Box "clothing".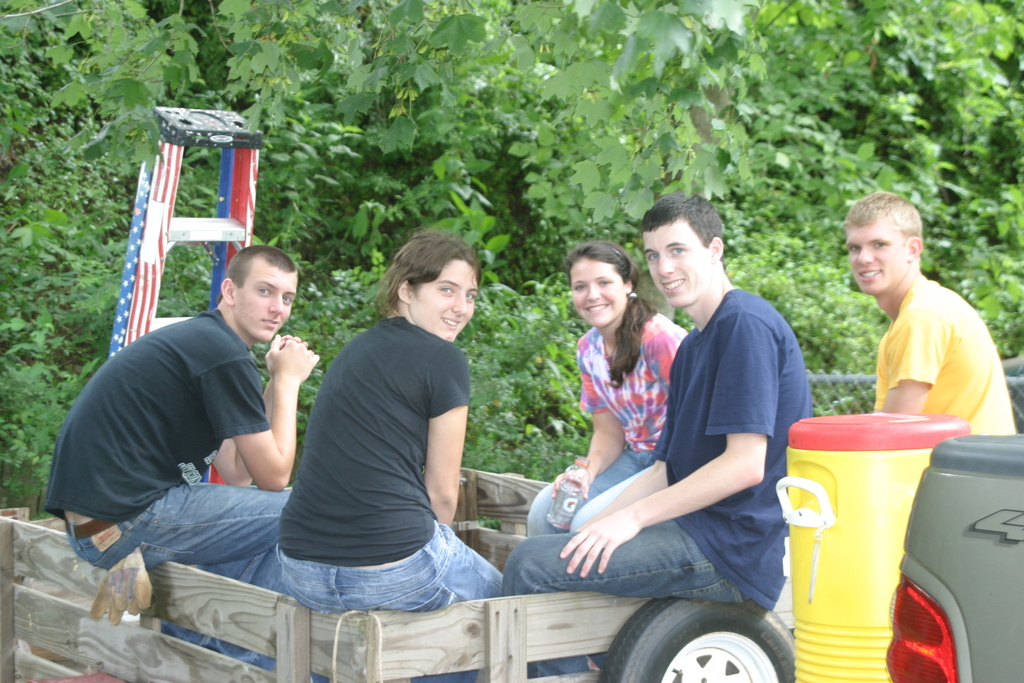
<region>780, 276, 1013, 629</region>.
